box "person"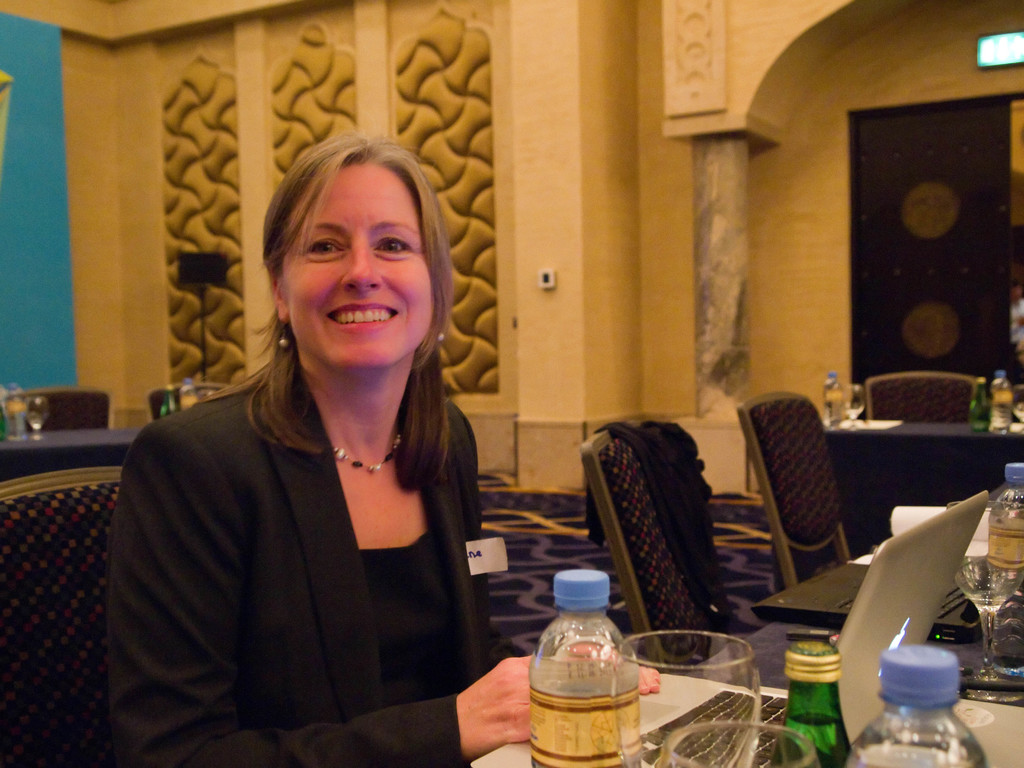
detection(104, 134, 660, 767)
